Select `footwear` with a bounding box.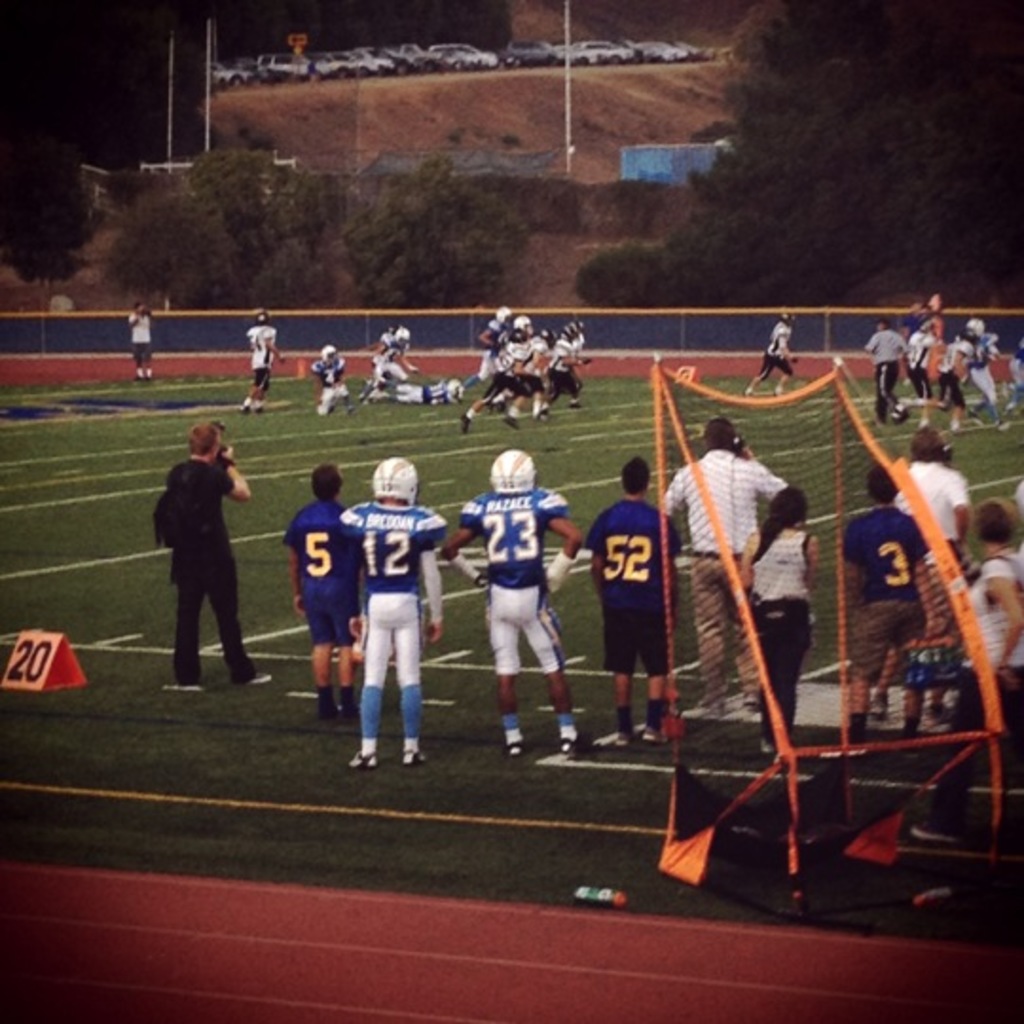
[247,669,265,686].
